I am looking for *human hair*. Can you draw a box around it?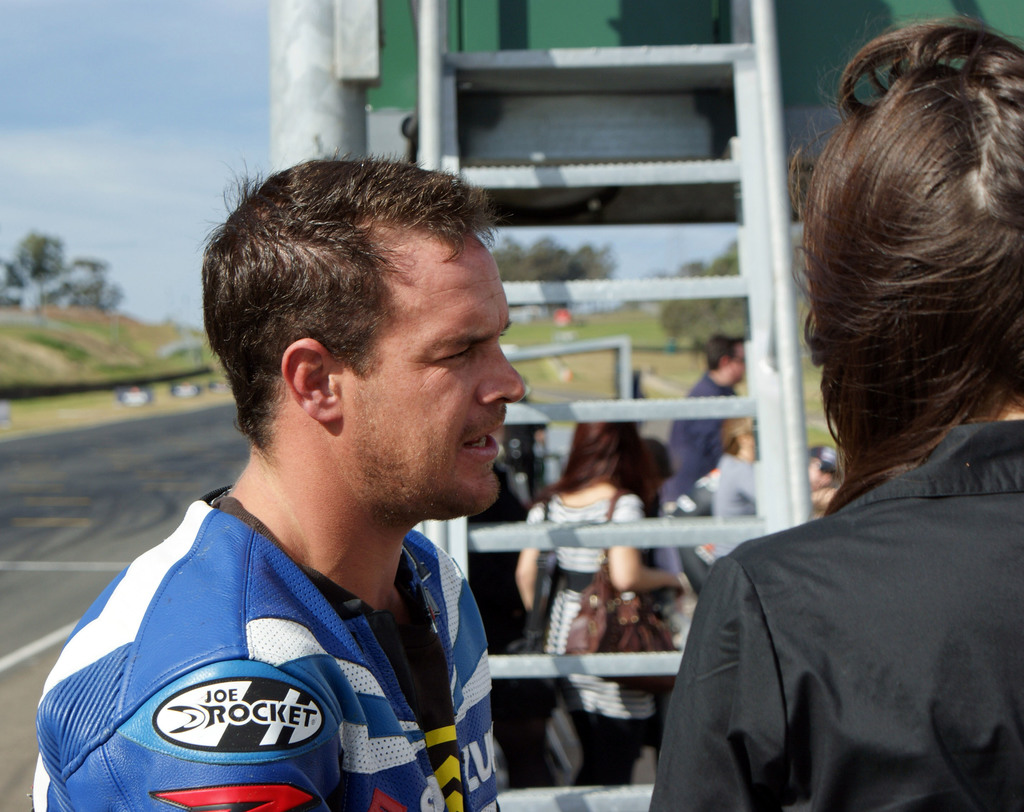
Sure, the bounding box is <box>525,425,662,520</box>.
